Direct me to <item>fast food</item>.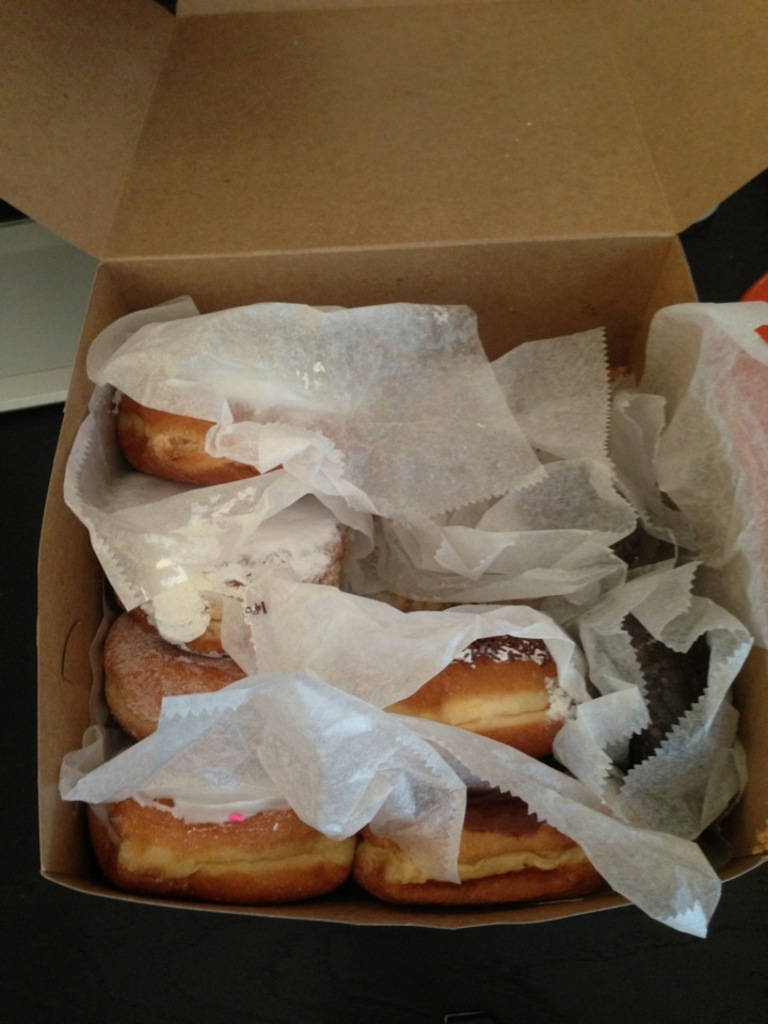
Direction: bbox=[43, 611, 645, 890].
